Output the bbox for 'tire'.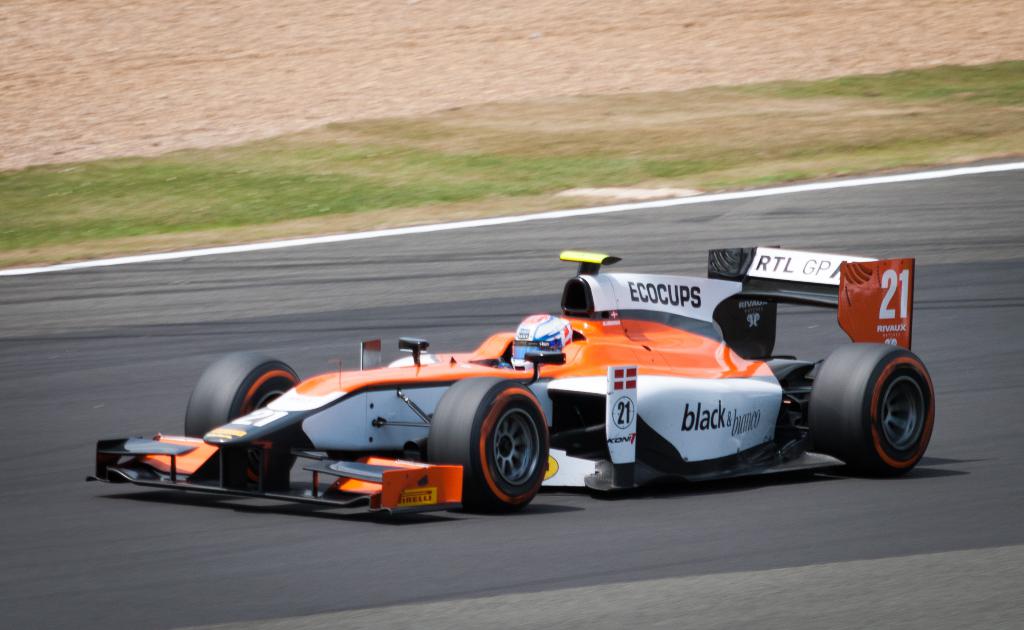
[left=812, top=331, right=942, bottom=480].
